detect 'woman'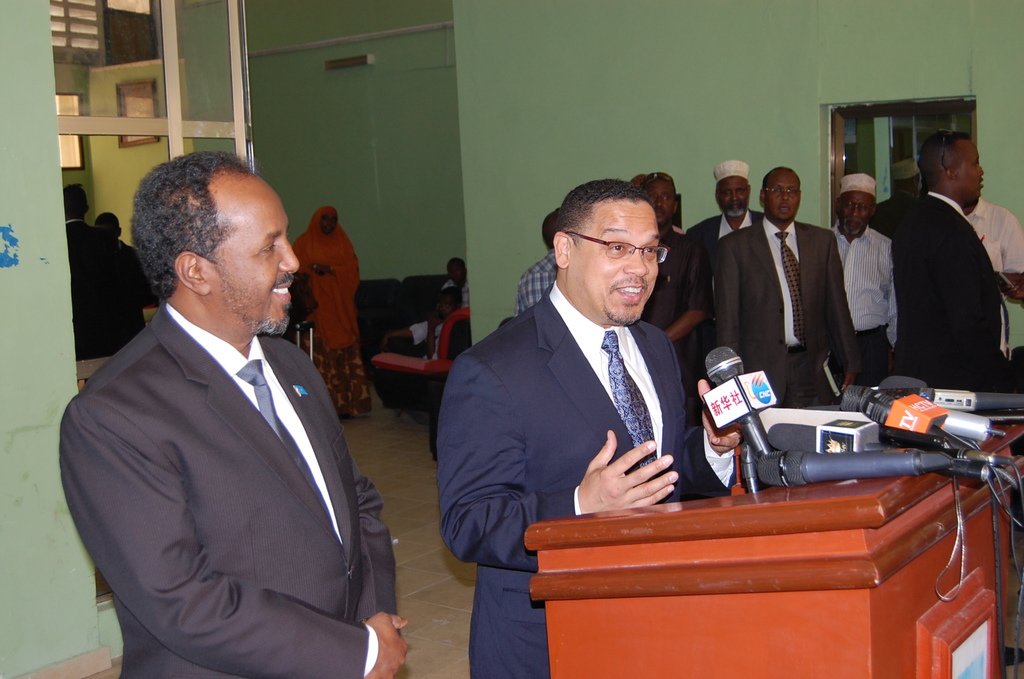
<region>294, 203, 377, 417</region>
